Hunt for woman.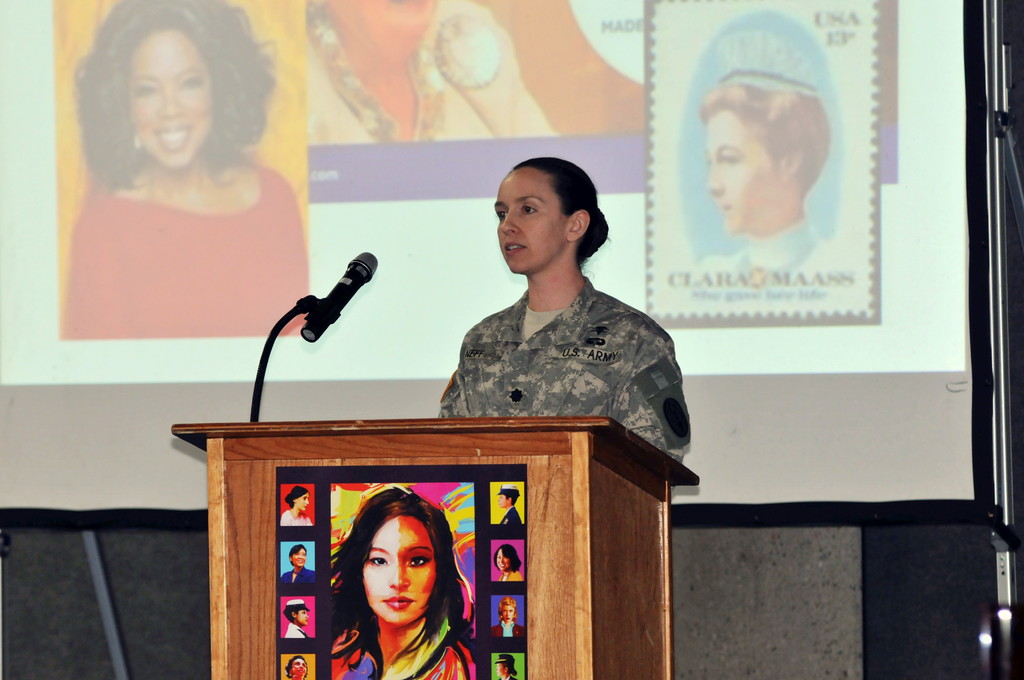
Hunted down at [left=495, top=486, right=518, bottom=526].
